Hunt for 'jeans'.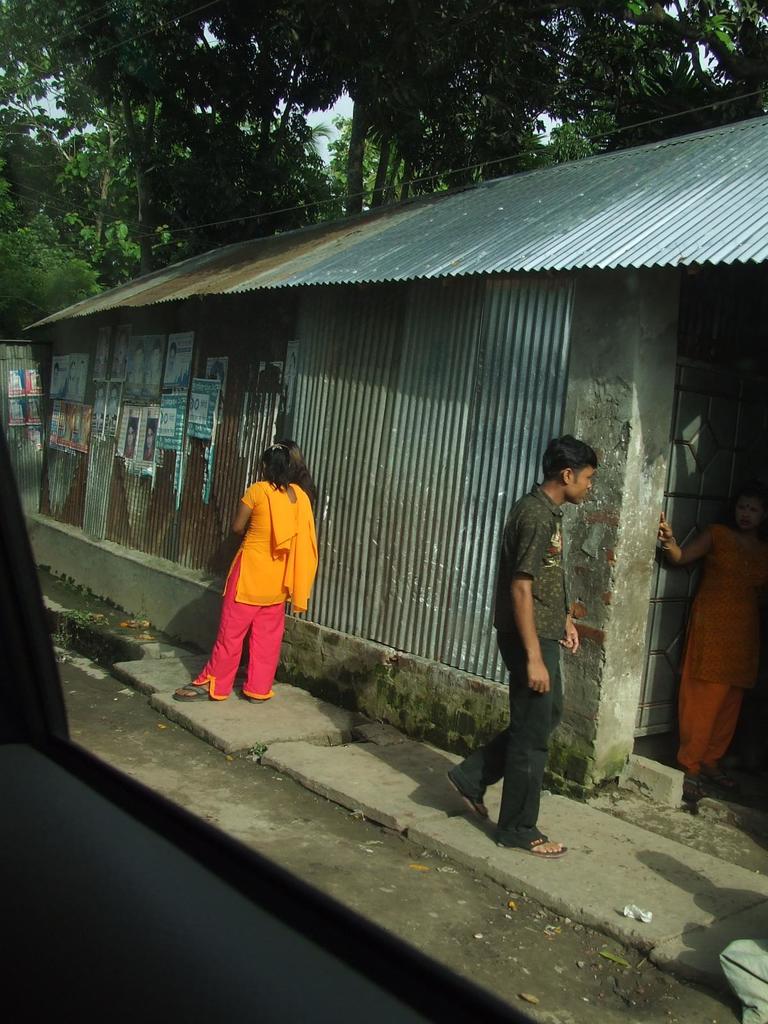
Hunted down at <region>471, 654, 573, 849</region>.
